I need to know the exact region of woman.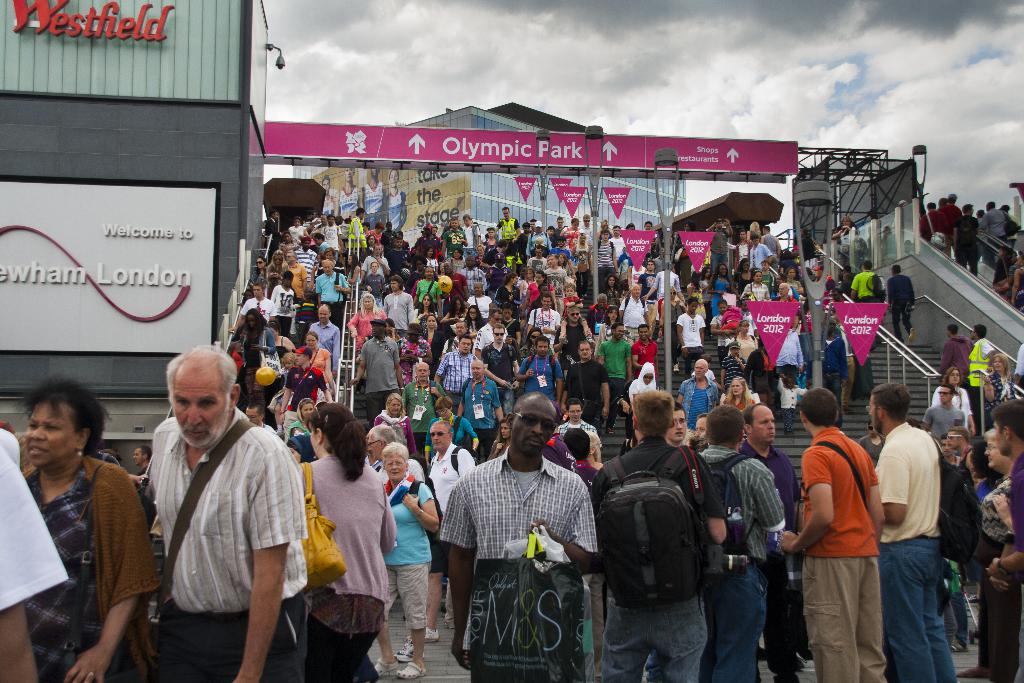
Region: locate(371, 444, 445, 680).
